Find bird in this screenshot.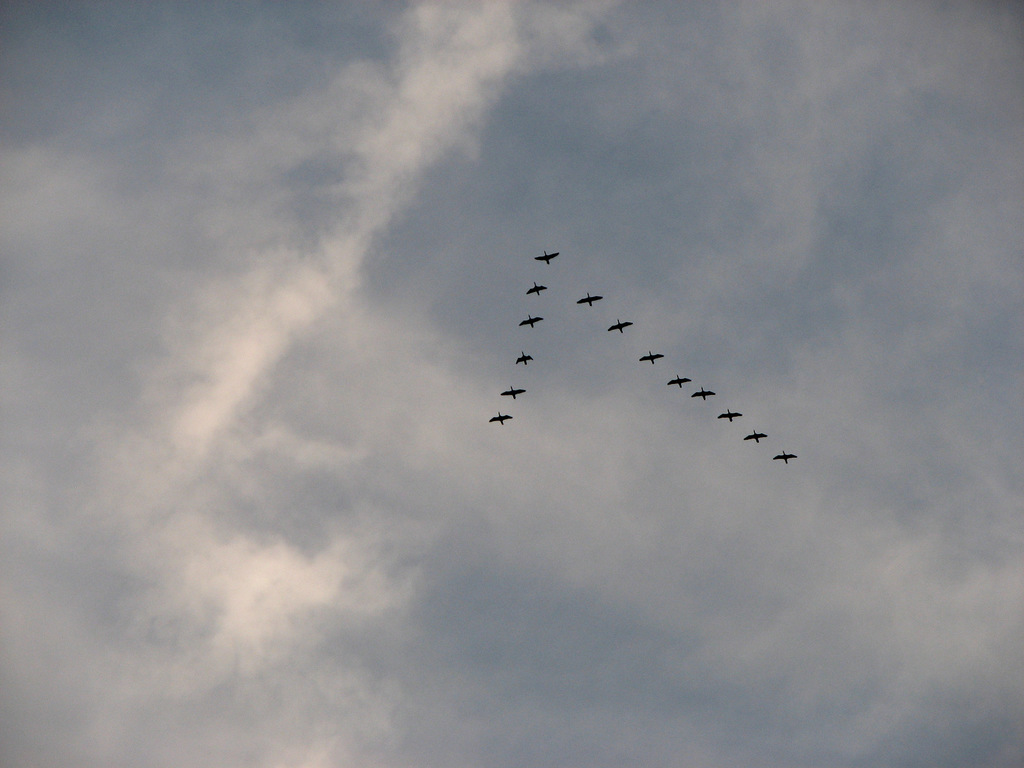
The bounding box for bird is <box>689,381,715,404</box>.
